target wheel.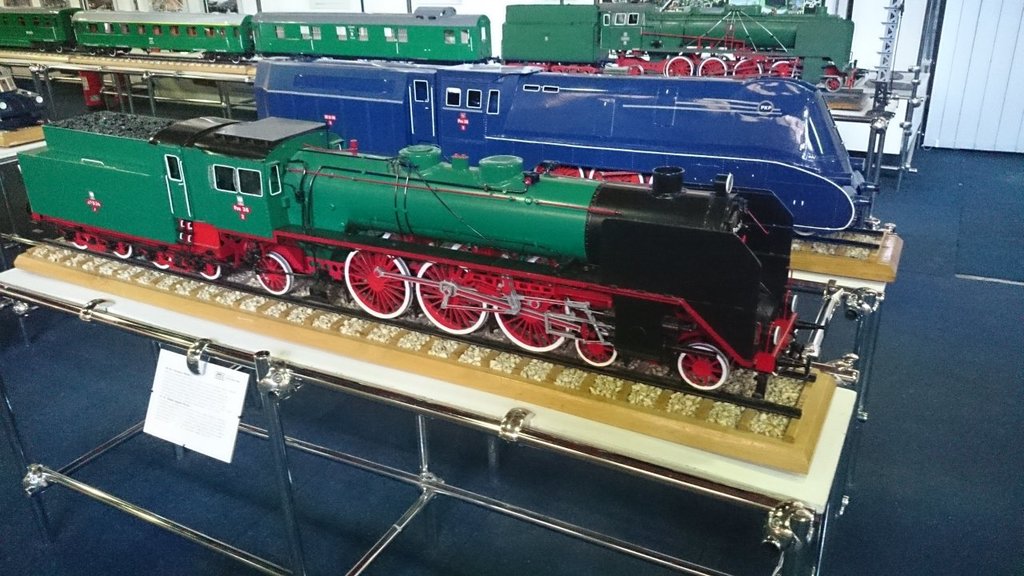
Target region: [x1=794, y1=227, x2=813, y2=236].
